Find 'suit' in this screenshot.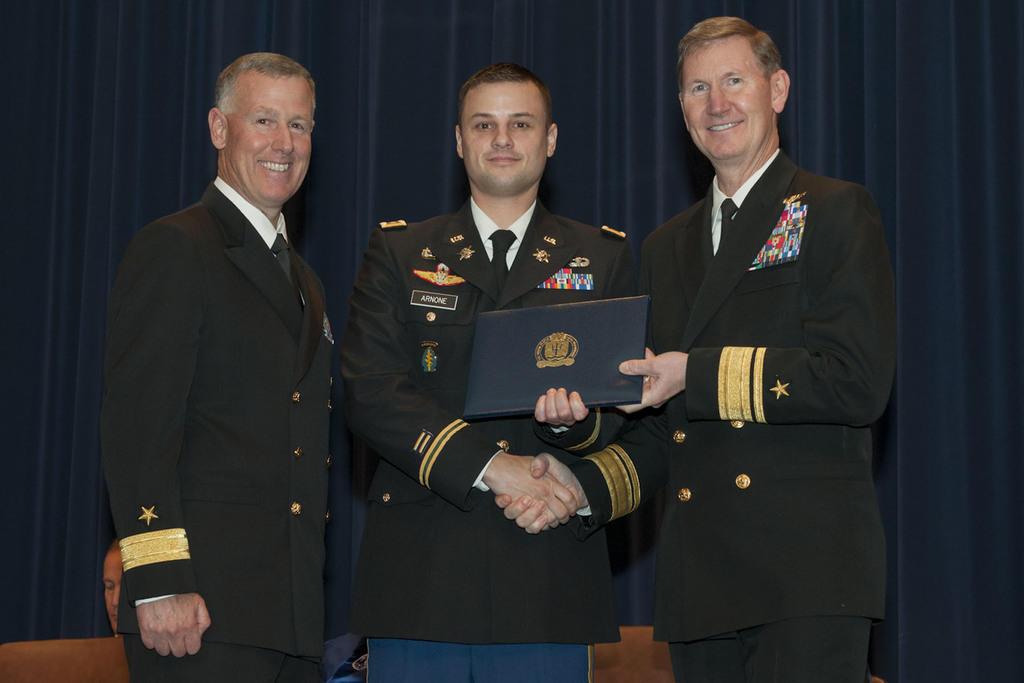
The bounding box for 'suit' is <bbox>339, 191, 668, 682</bbox>.
